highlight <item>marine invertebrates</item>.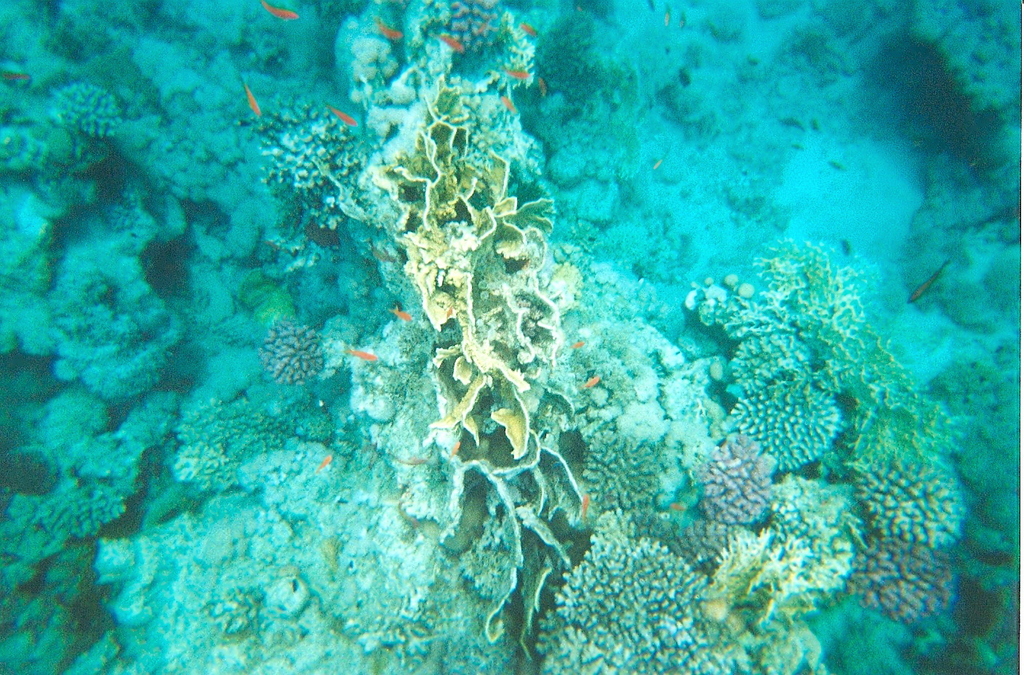
Highlighted region: [left=256, top=0, right=297, bottom=19].
